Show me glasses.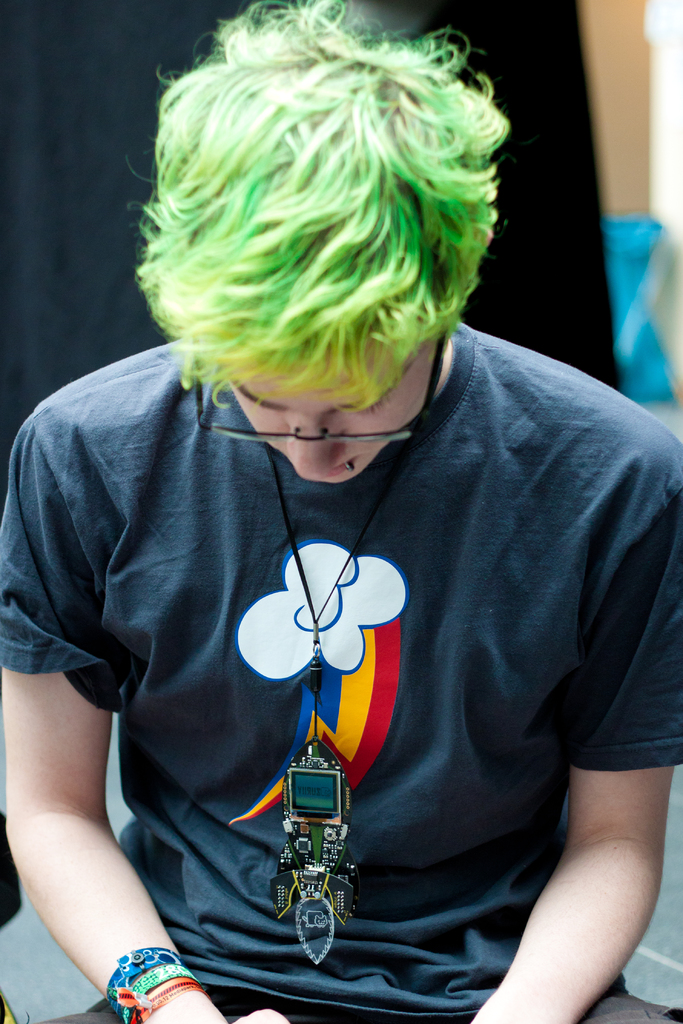
glasses is here: 177:332:452:438.
